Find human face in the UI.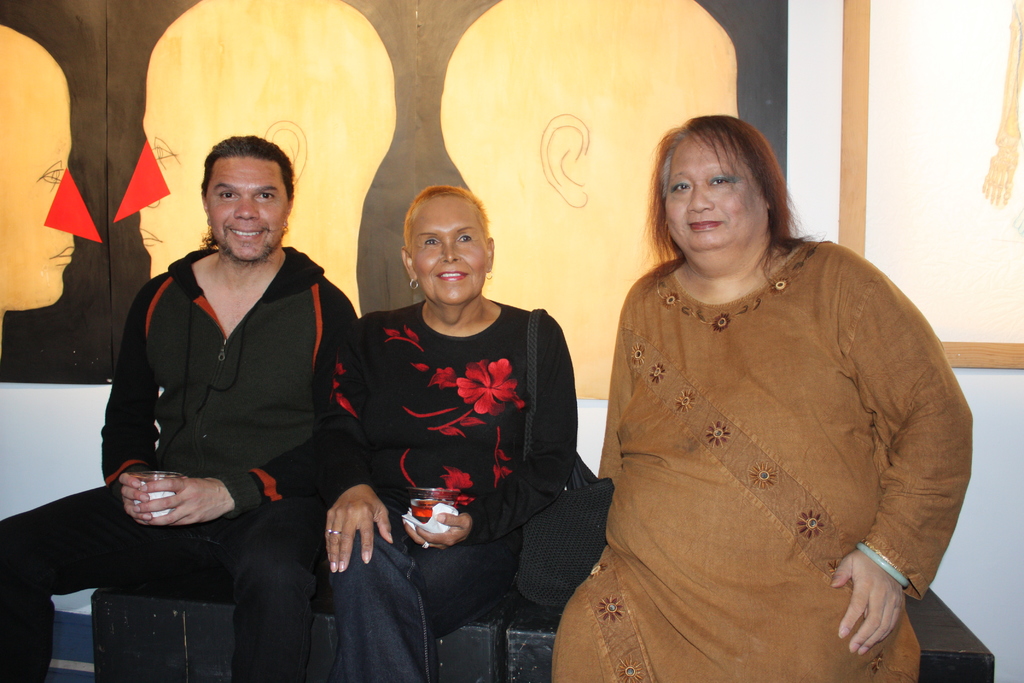
UI element at (left=664, top=138, right=758, bottom=253).
